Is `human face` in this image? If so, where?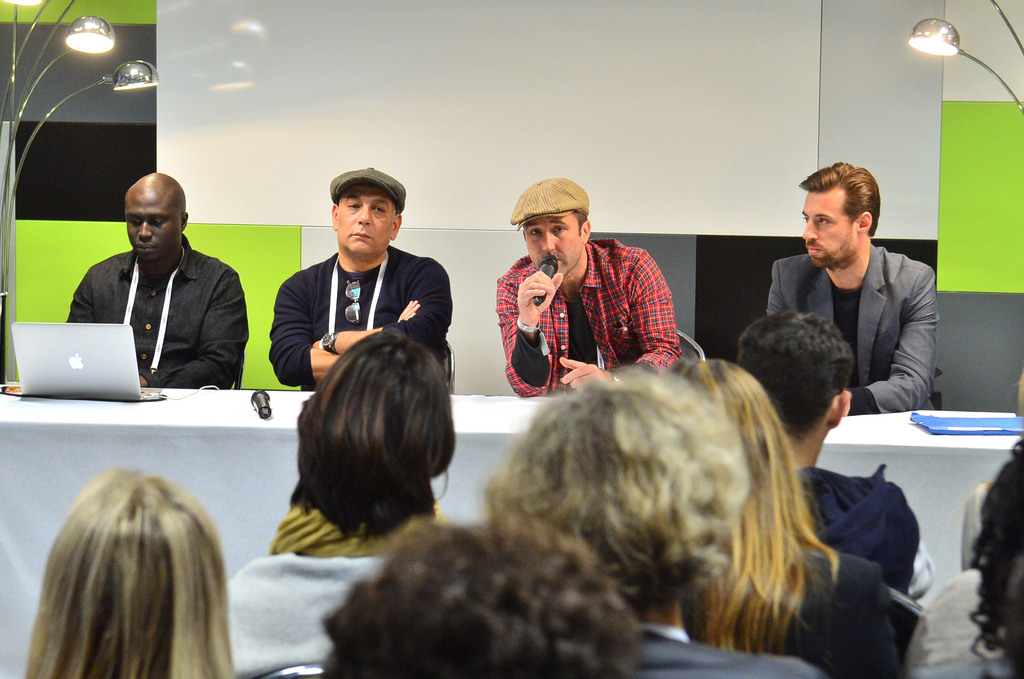
Yes, at [339,178,396,258].
